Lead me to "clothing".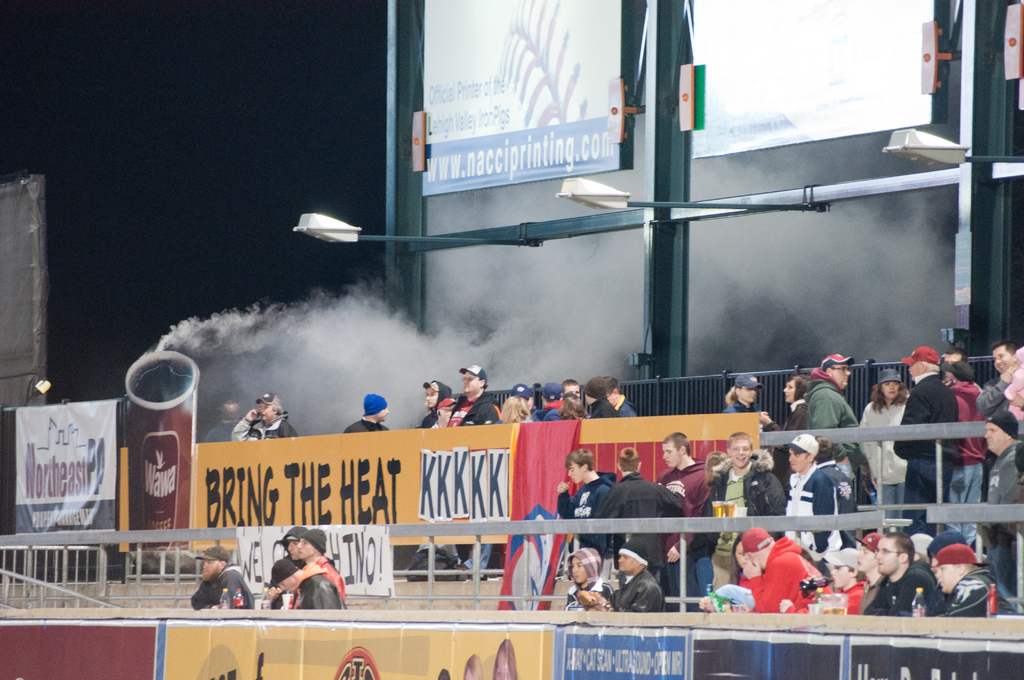
Lead to [x1=263, y1=553, x2=301, y2=590].
